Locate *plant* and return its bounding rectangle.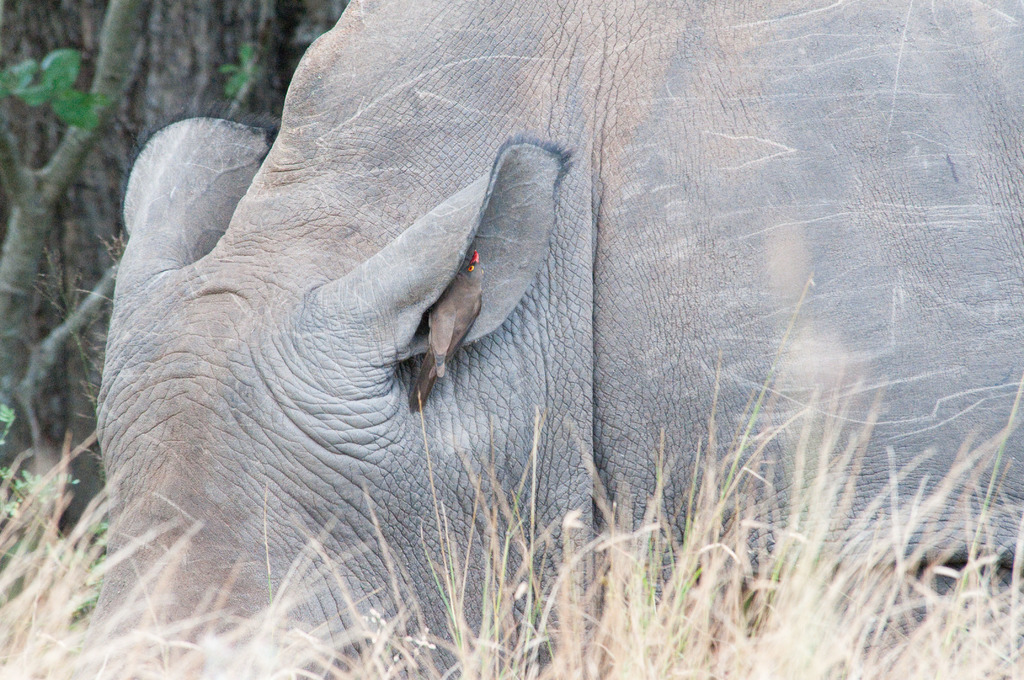
[0,45,107,136].
